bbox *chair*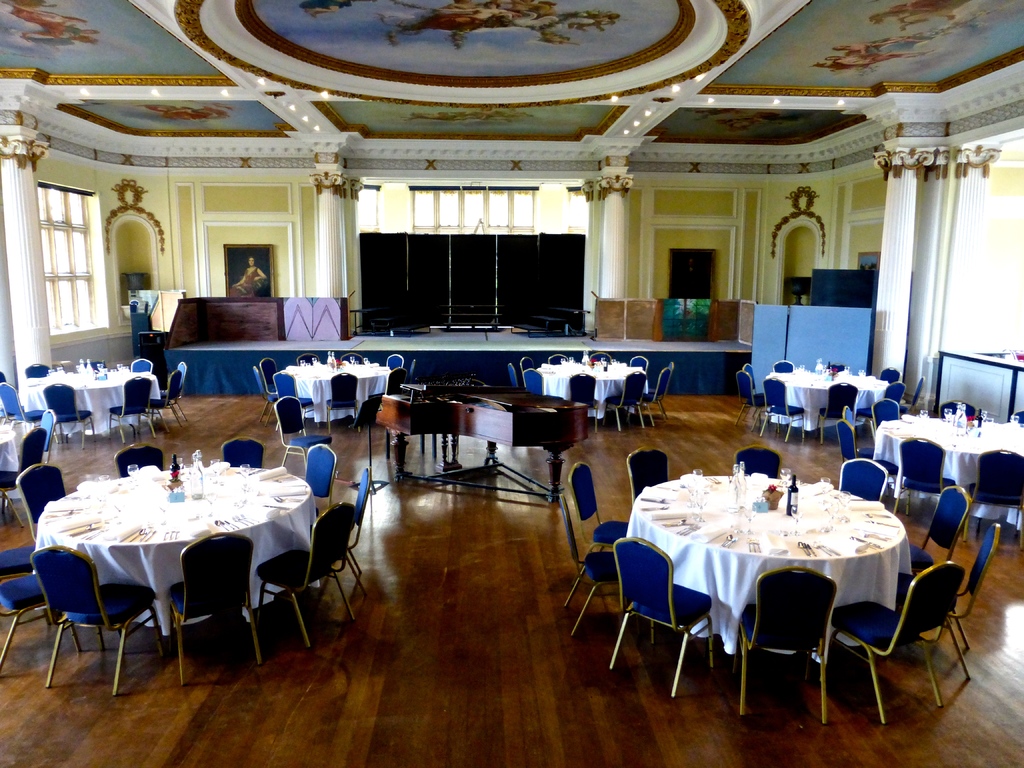
[17, 460, 66, 539]
